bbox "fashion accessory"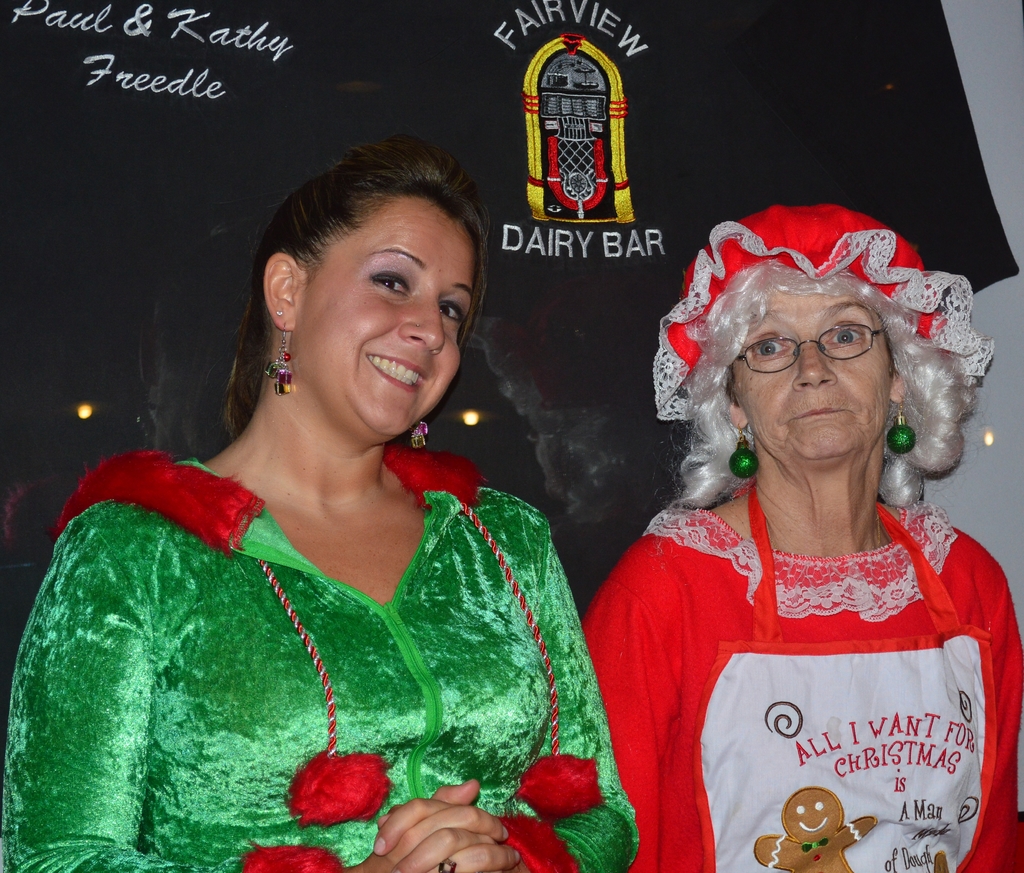
(left=888, top=396, right=911, bottom=451)
